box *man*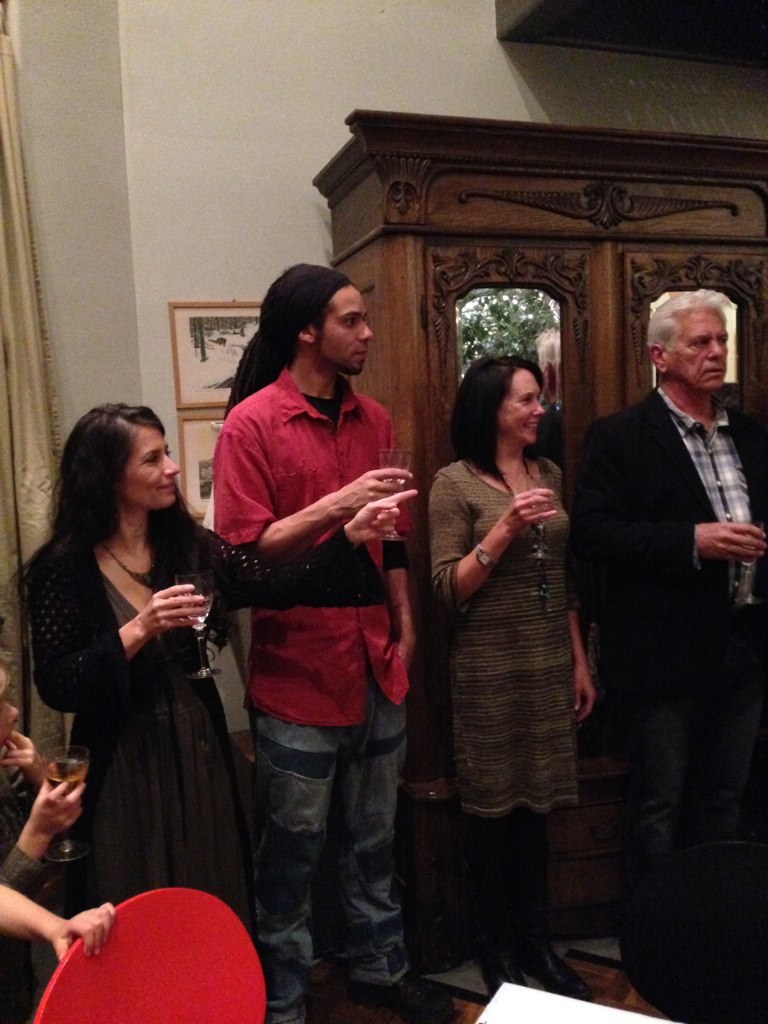
box=[211, 263, 458, 1023]
